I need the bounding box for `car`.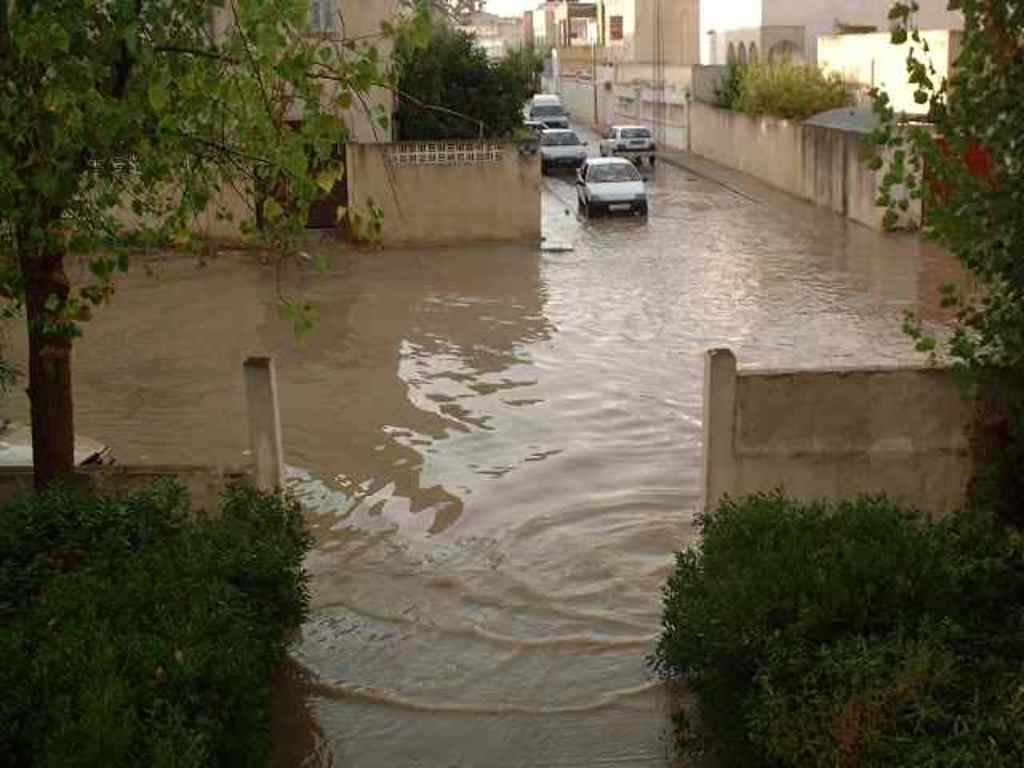
Here it is: 600, 130, 656, 162.
